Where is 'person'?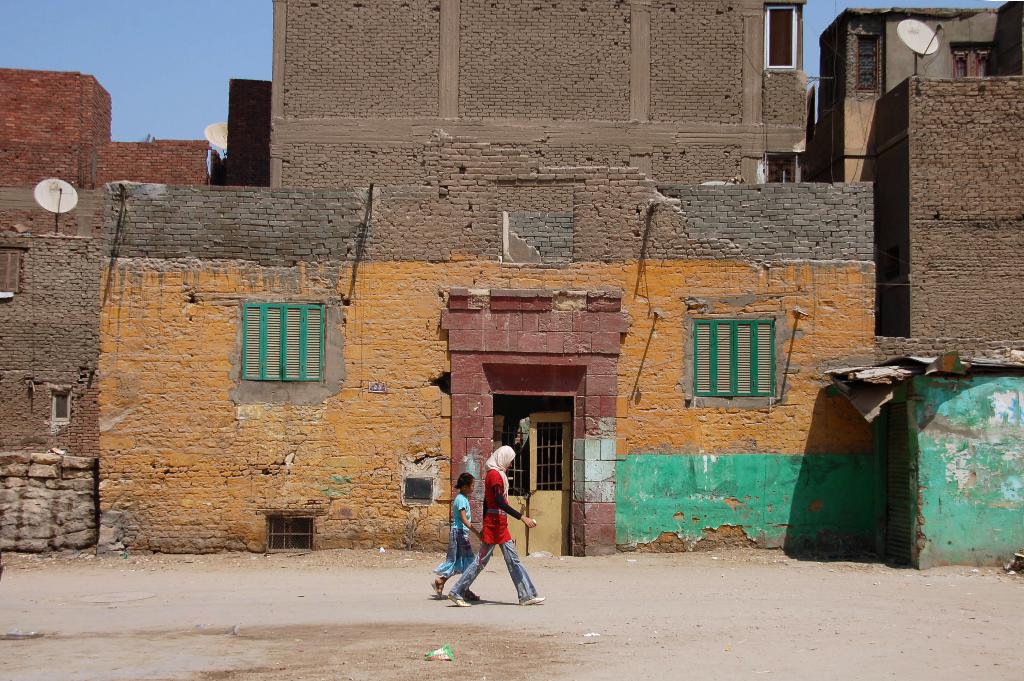
x1=458 y1=444 x2=526 y2=603.
